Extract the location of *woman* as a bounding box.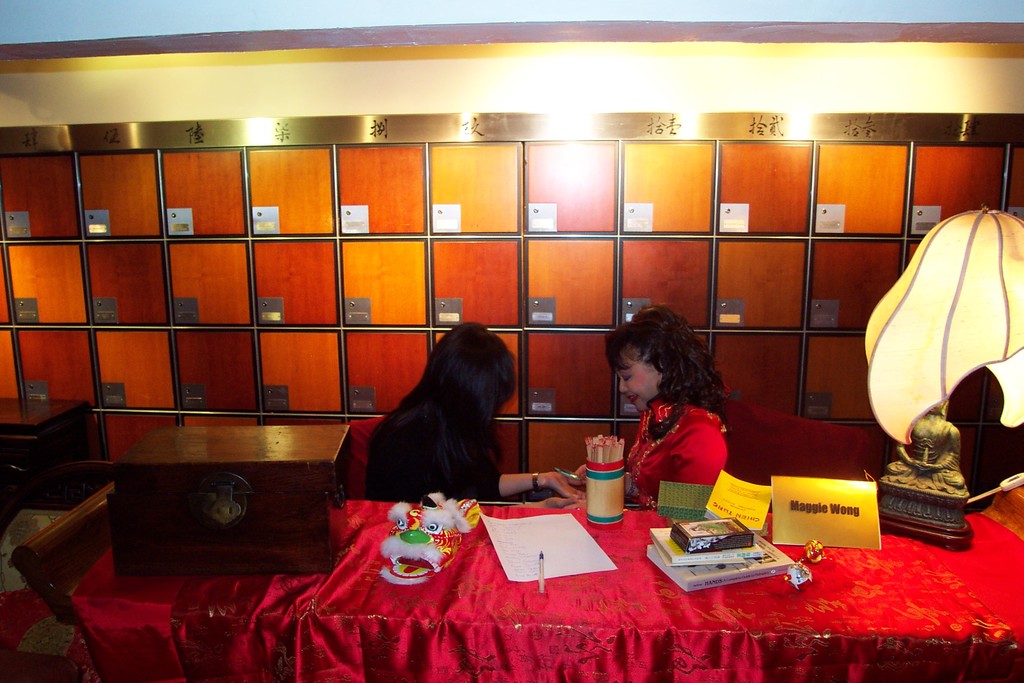
rect(352, 308, 542, 518).
